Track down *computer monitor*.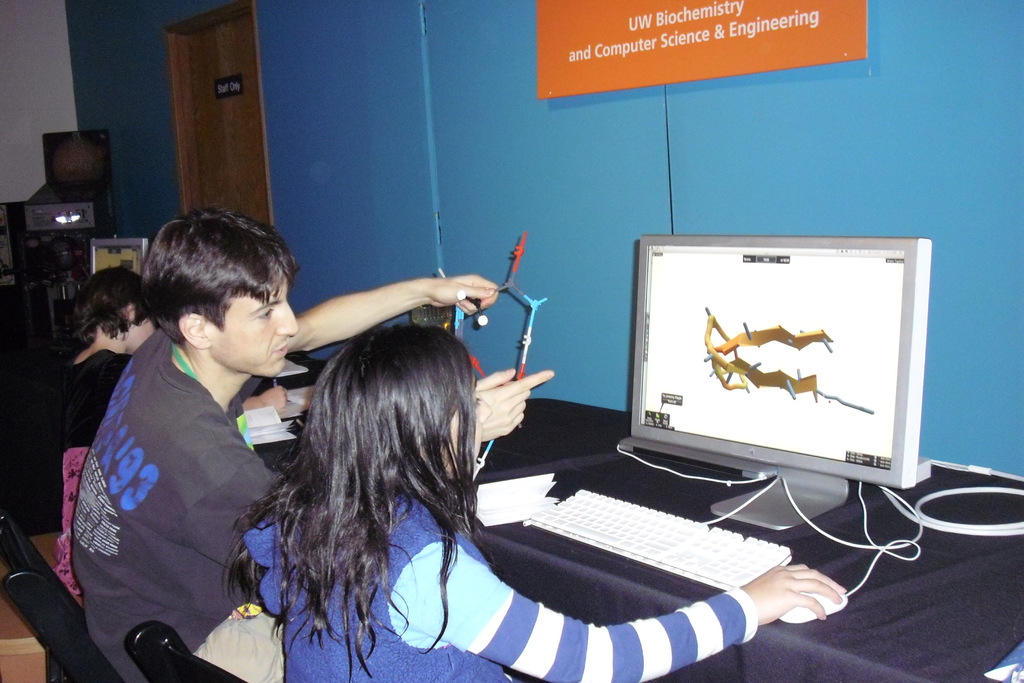
Tracked to pyautogui.locateOnScreen(632, 226, 938, 545).
